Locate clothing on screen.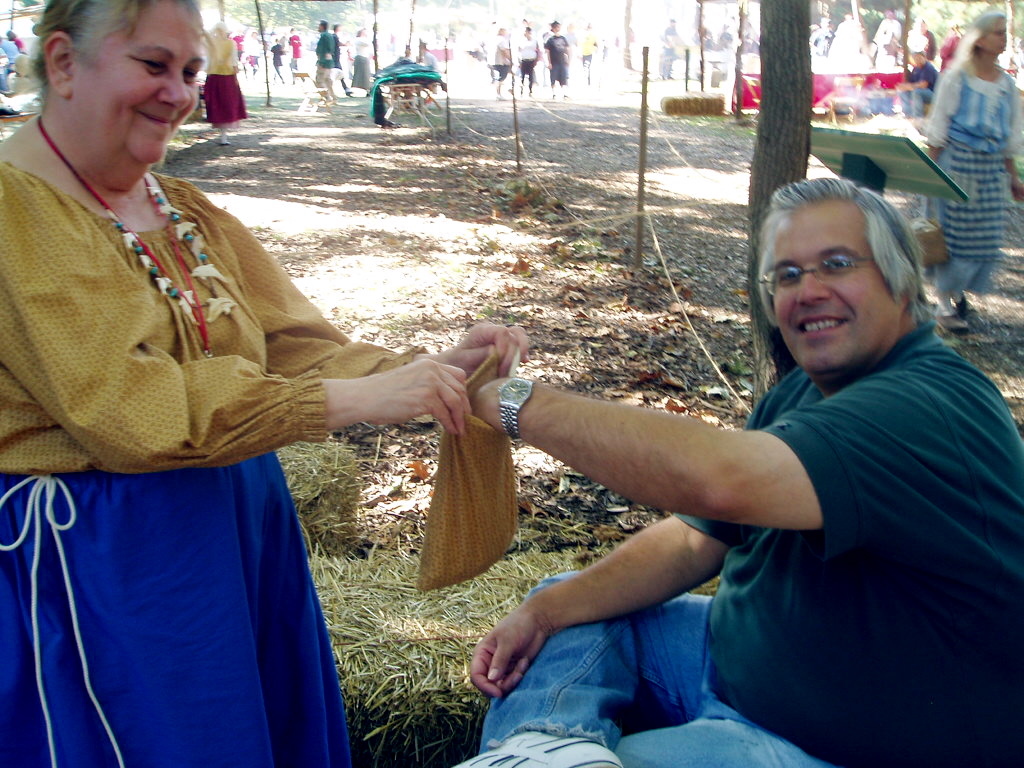
On screen at (546, 27, 579, 92).
